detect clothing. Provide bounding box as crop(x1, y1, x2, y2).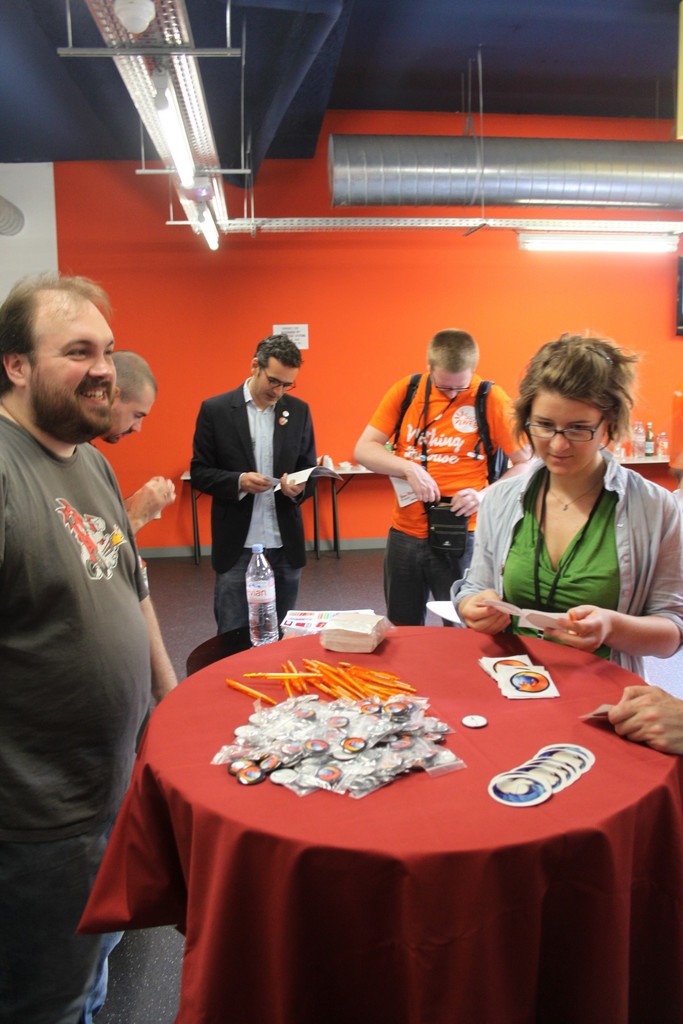
crop(0, 433, 152, 959).
